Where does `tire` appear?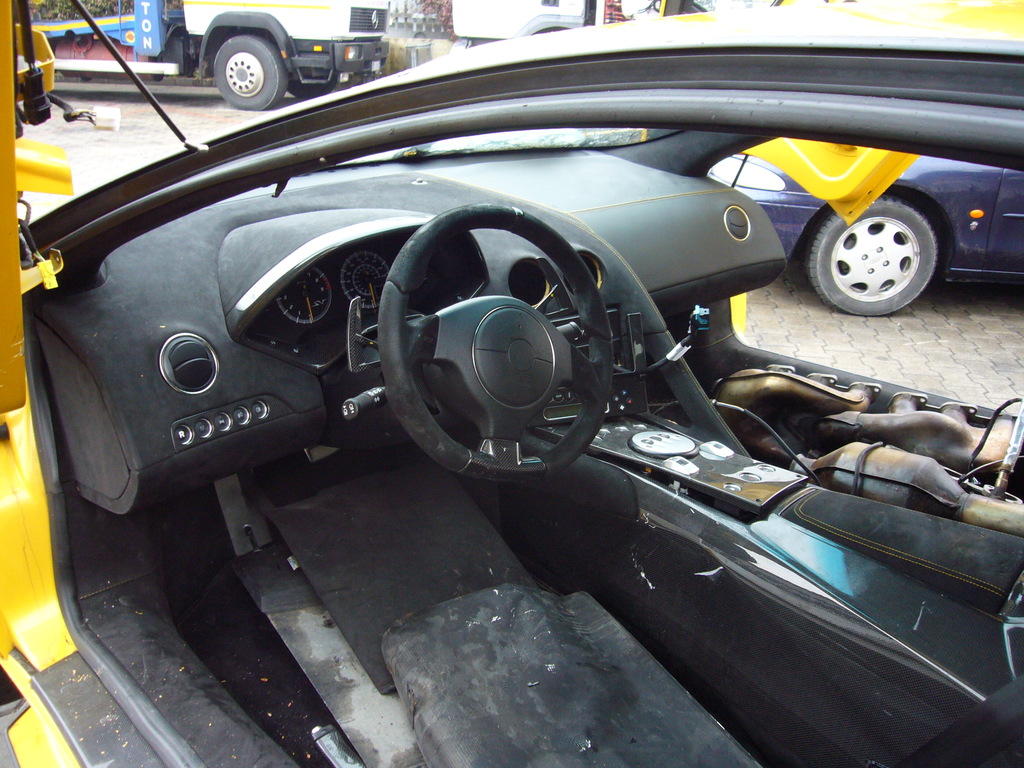
Appears at left=212, top=35, right=294, bottom=111.
